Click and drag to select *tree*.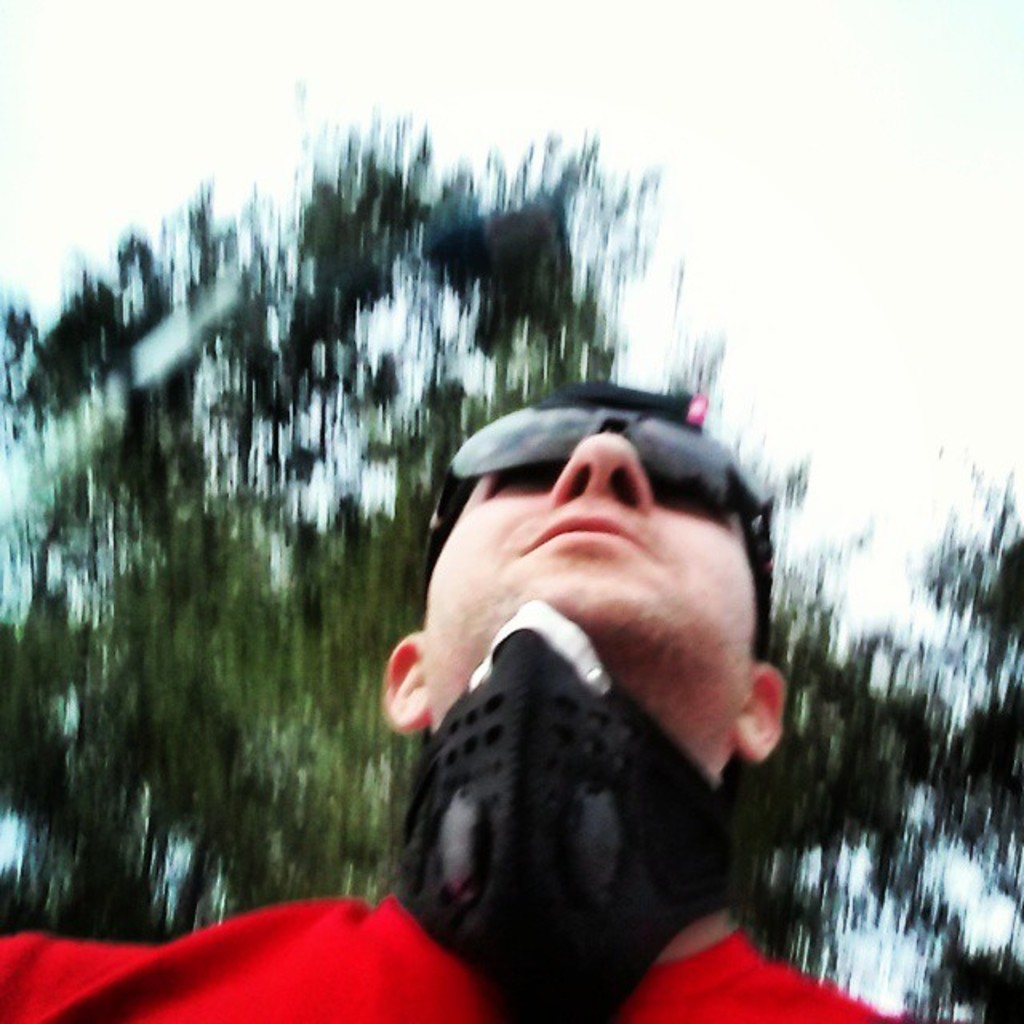
Selection: Rect(0, 115, 1022, 1018).
